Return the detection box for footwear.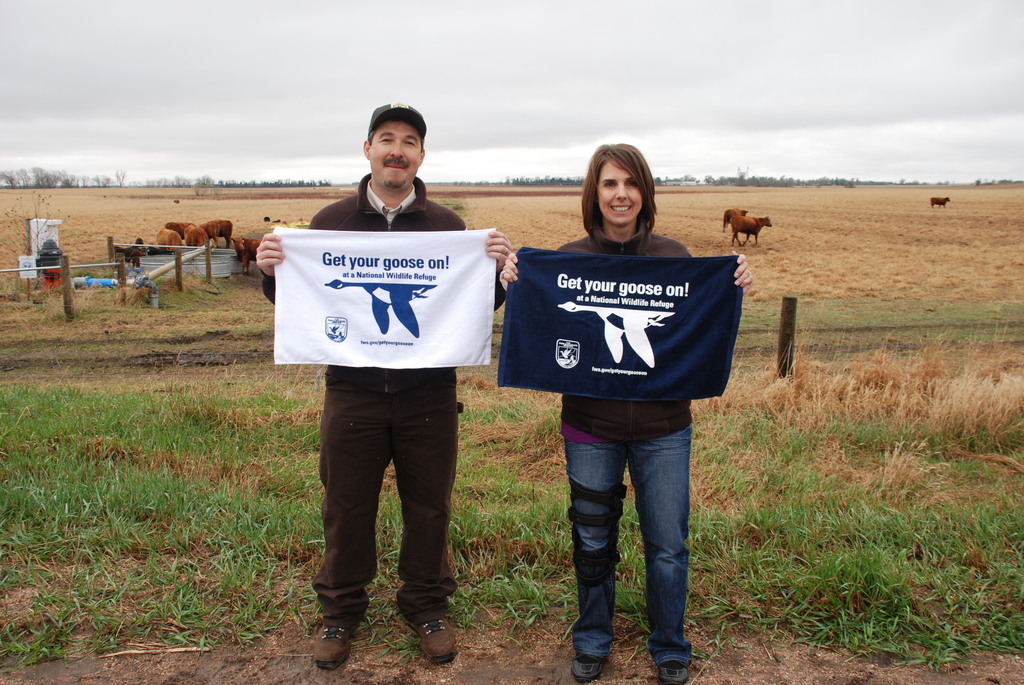
rect(572, 650, 608, 677).
